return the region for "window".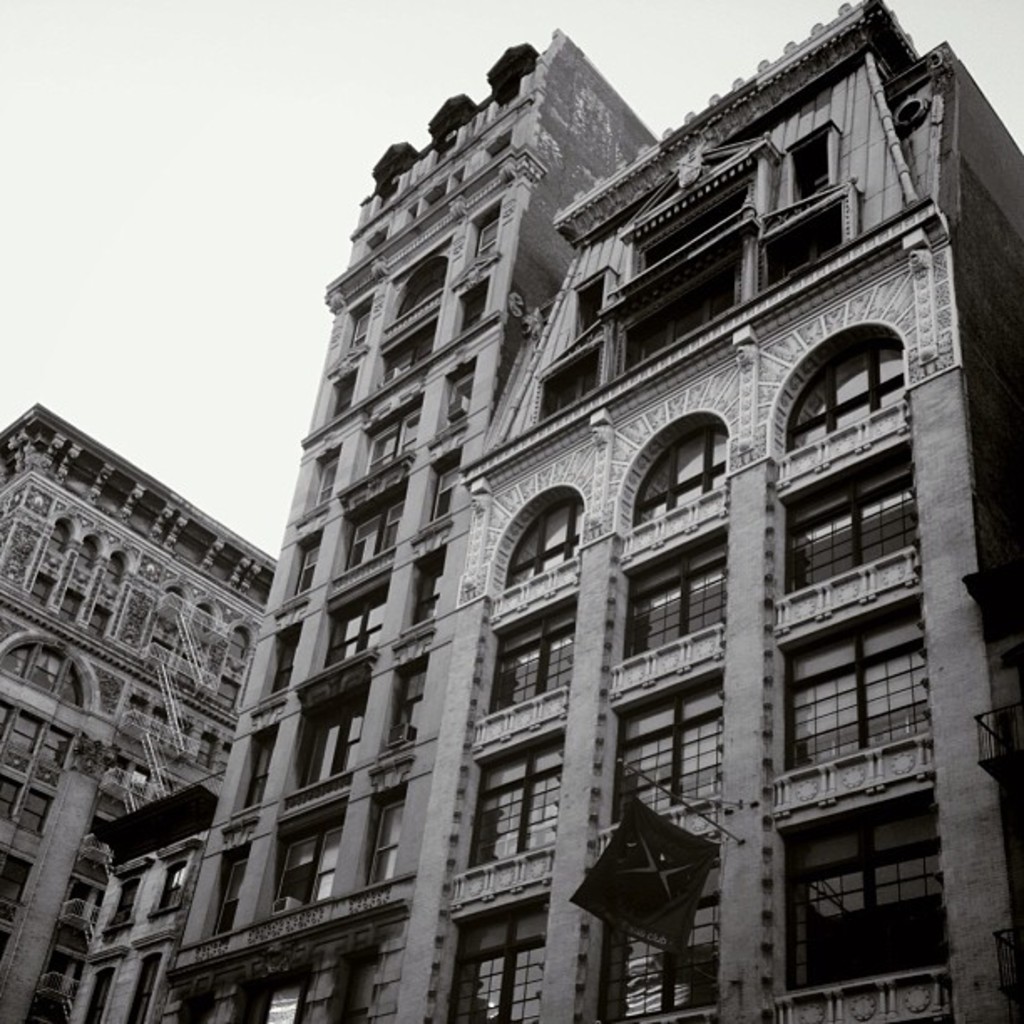
231,957,316,1022.
